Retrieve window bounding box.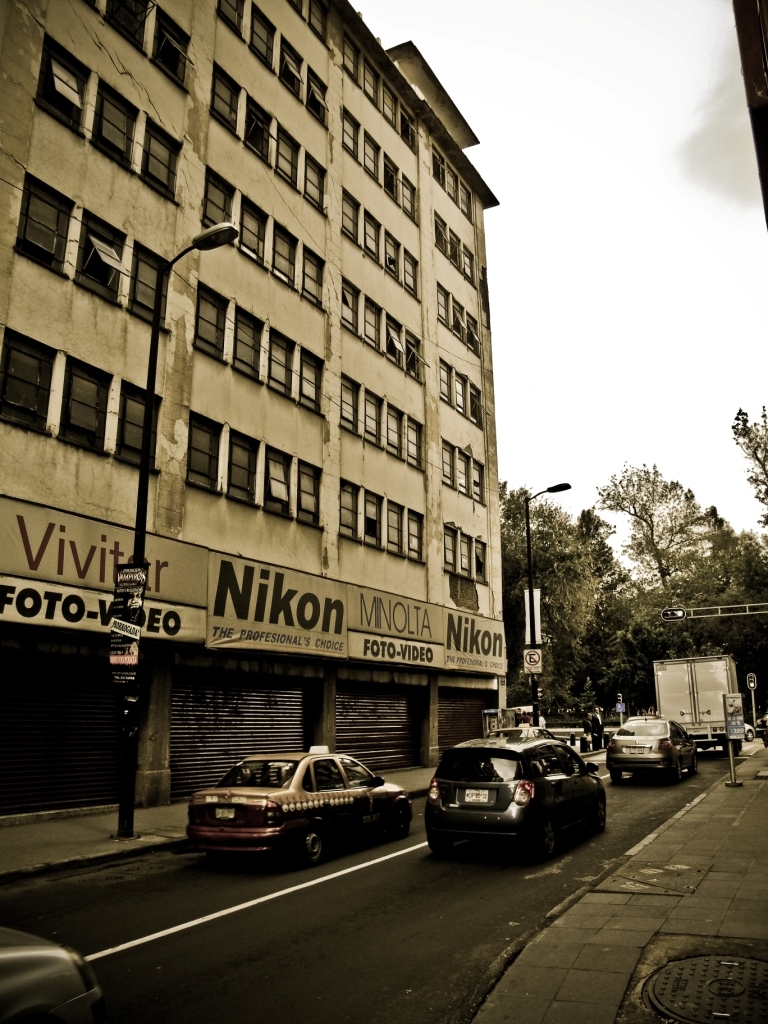
Bounding box: locate(266, 213, 300, 290).
